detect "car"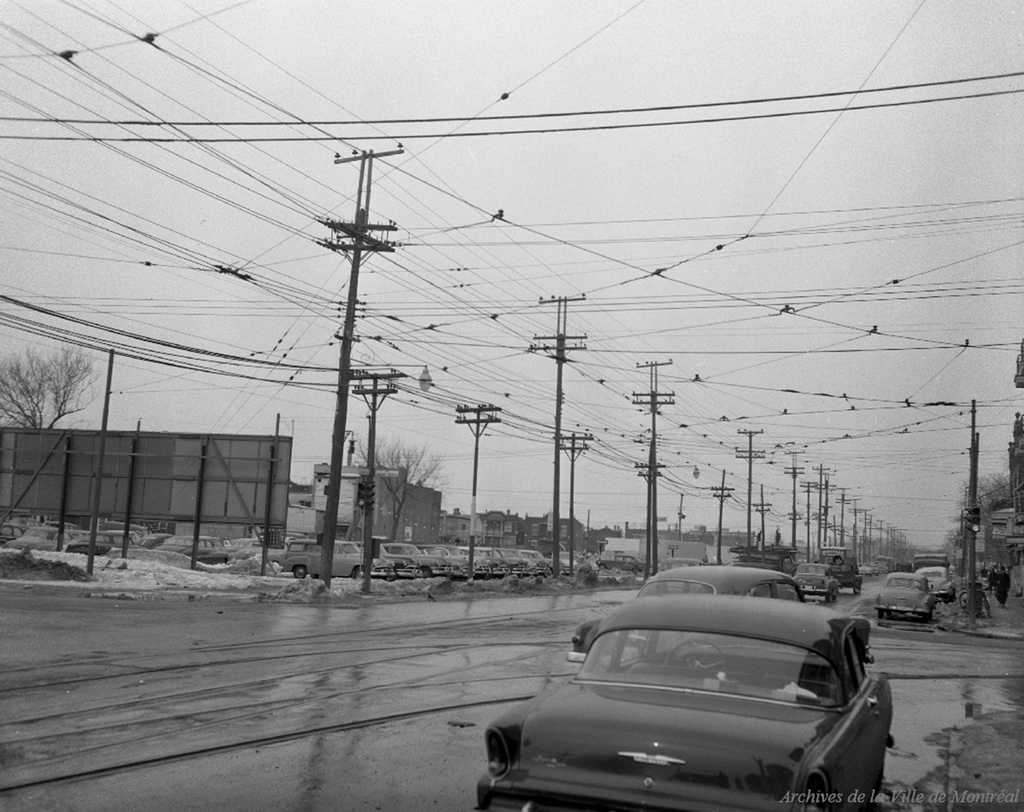
bbox=(603, 565, 813, 610)
